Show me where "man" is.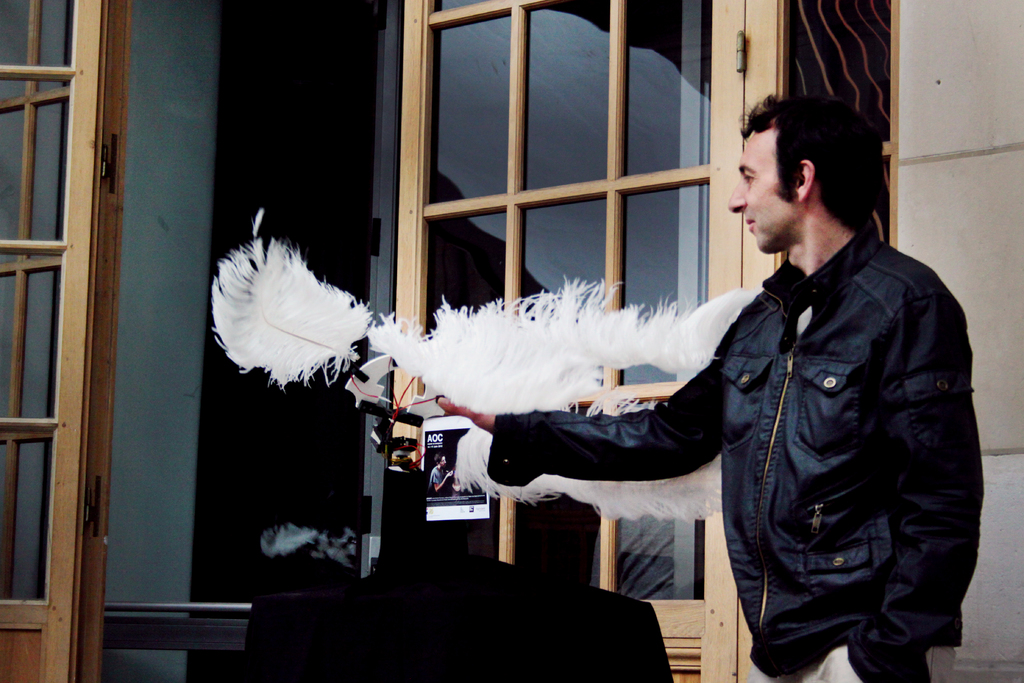
"man" is at box(420, 98, 986, 682).
